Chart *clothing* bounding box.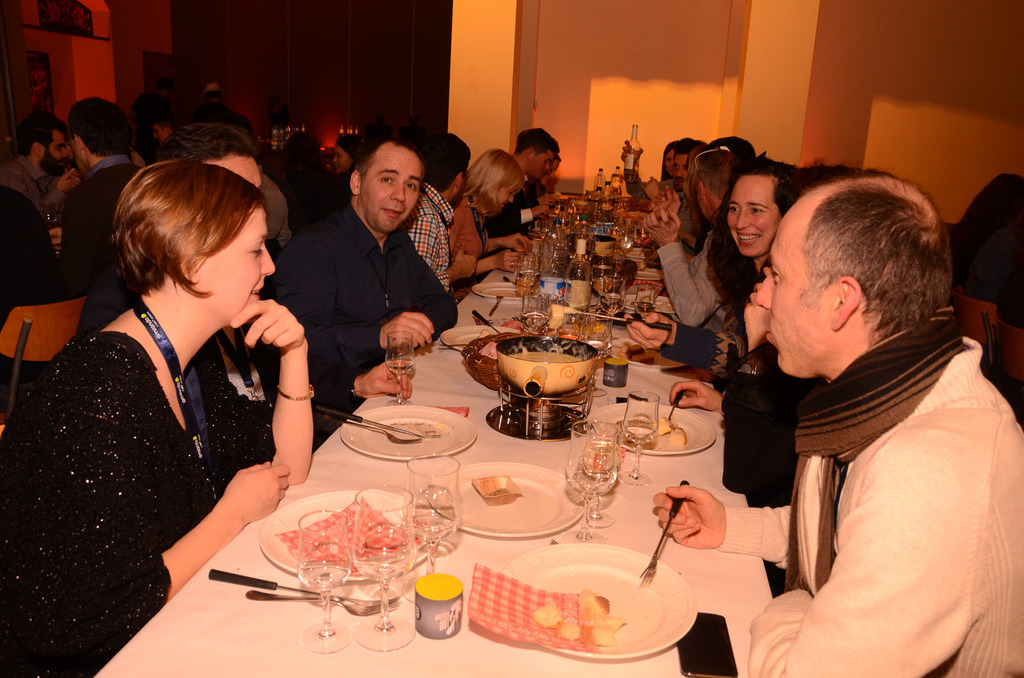
Charted: 406/182/456/294.
